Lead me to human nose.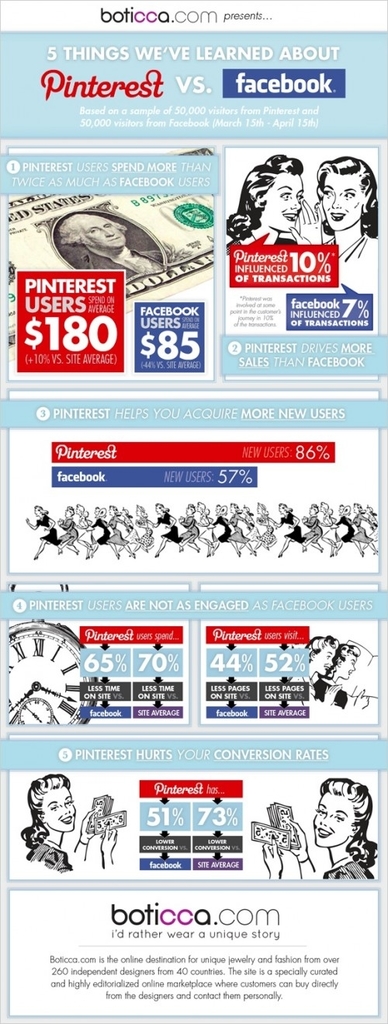
Lead to bbox=(331, 194, 341, 210).
